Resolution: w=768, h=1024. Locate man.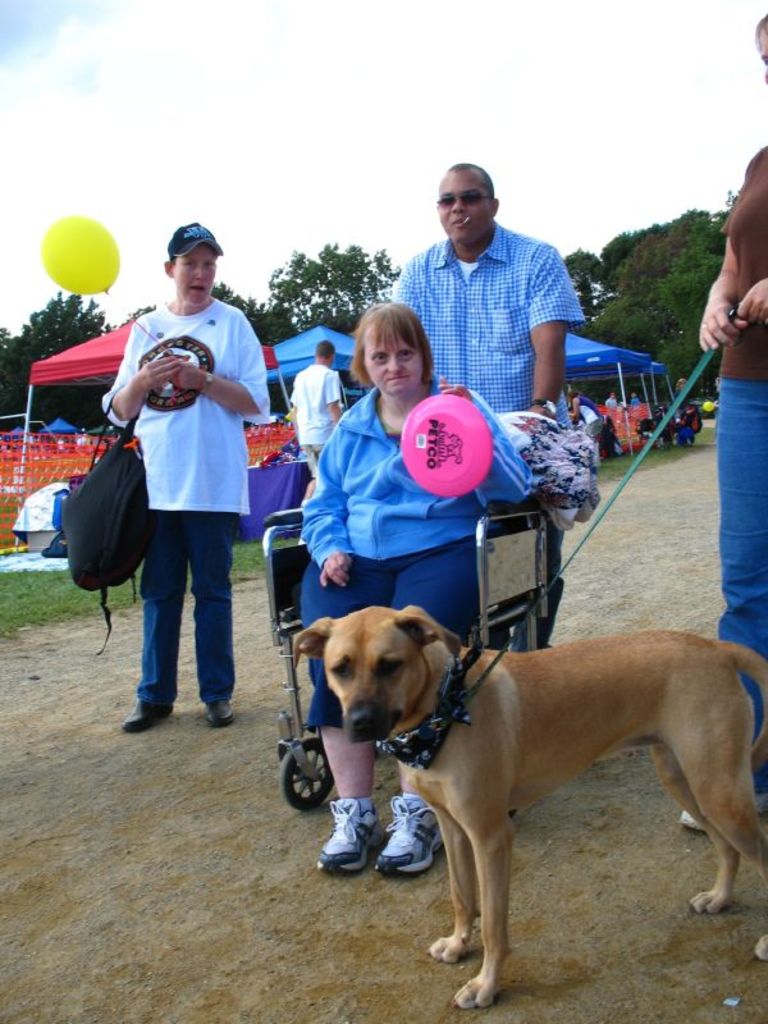
bbox=[291, 338, 347, 509].
